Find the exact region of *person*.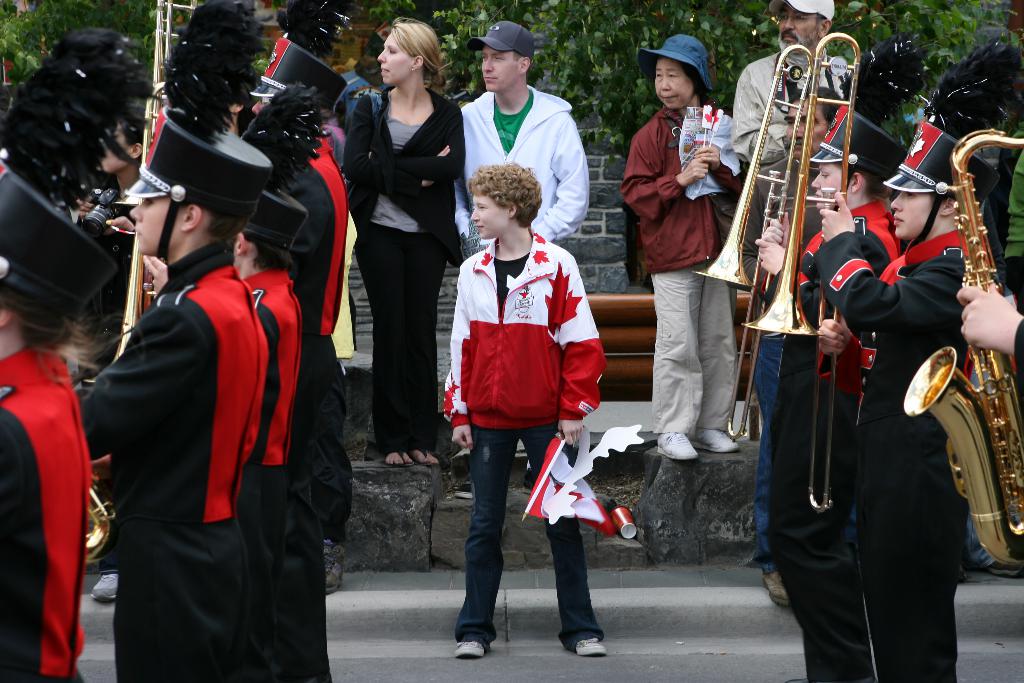
Exact region: Rect(444, 15, 596, 261).
